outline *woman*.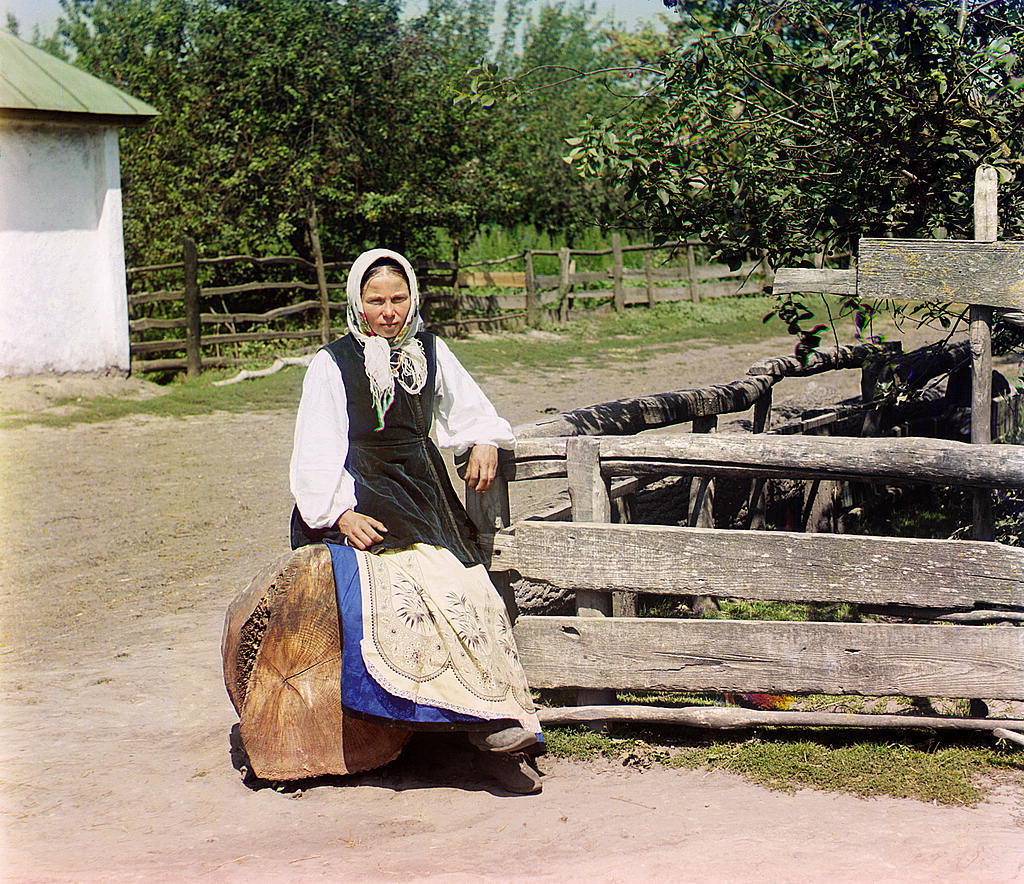
Outline: rect(258, 251, 528, 830).
